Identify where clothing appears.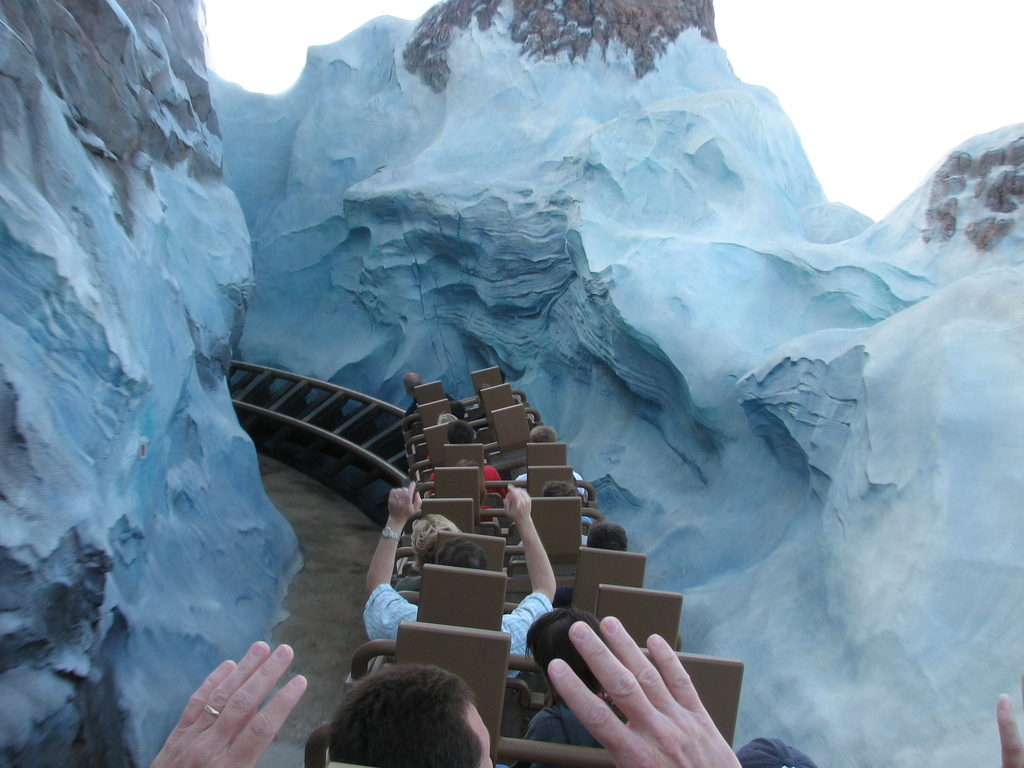
Appears at locate(479, 502, 495, 526).
